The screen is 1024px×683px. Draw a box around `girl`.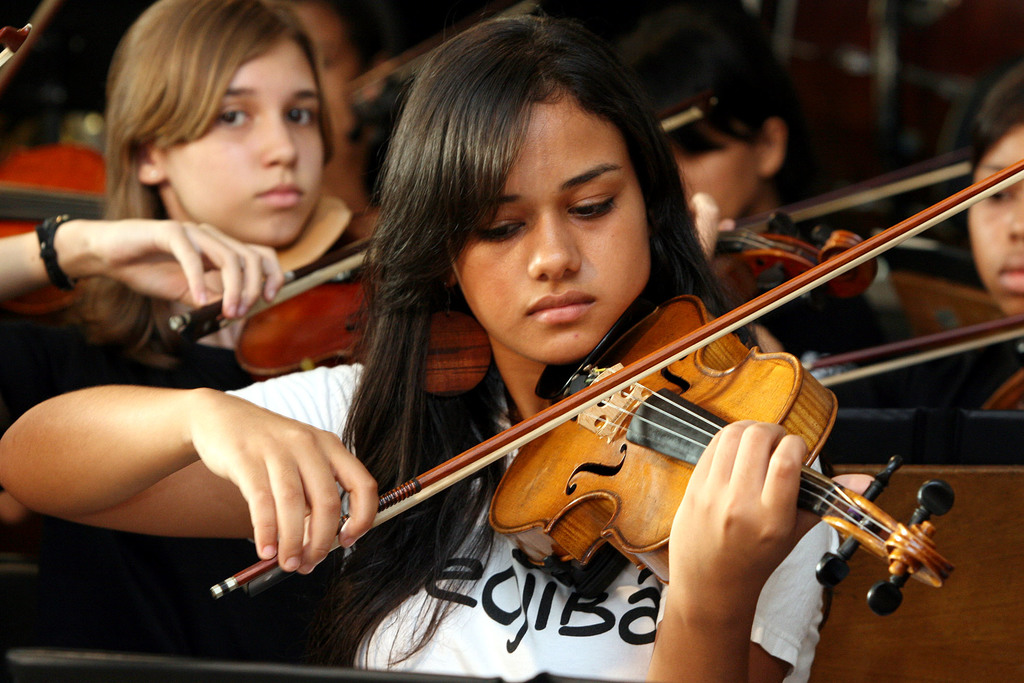
<bbox>0, 0, 740, 657</bbox>.
